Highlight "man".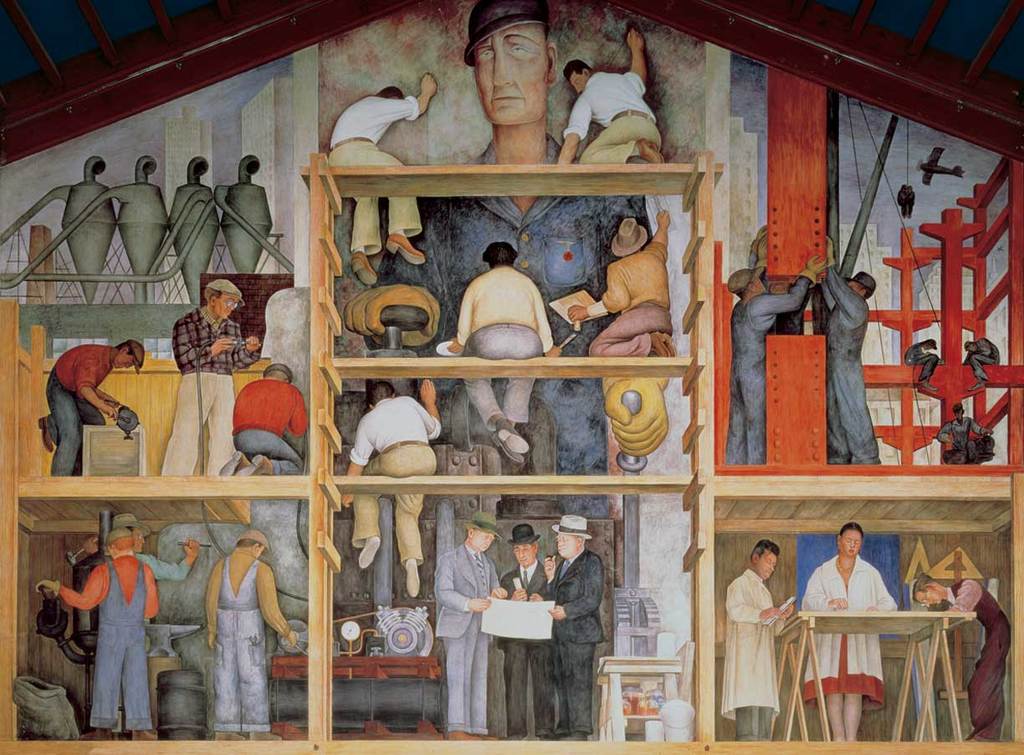
Highlighted region: bbox=[82, 513, 202, 739].
